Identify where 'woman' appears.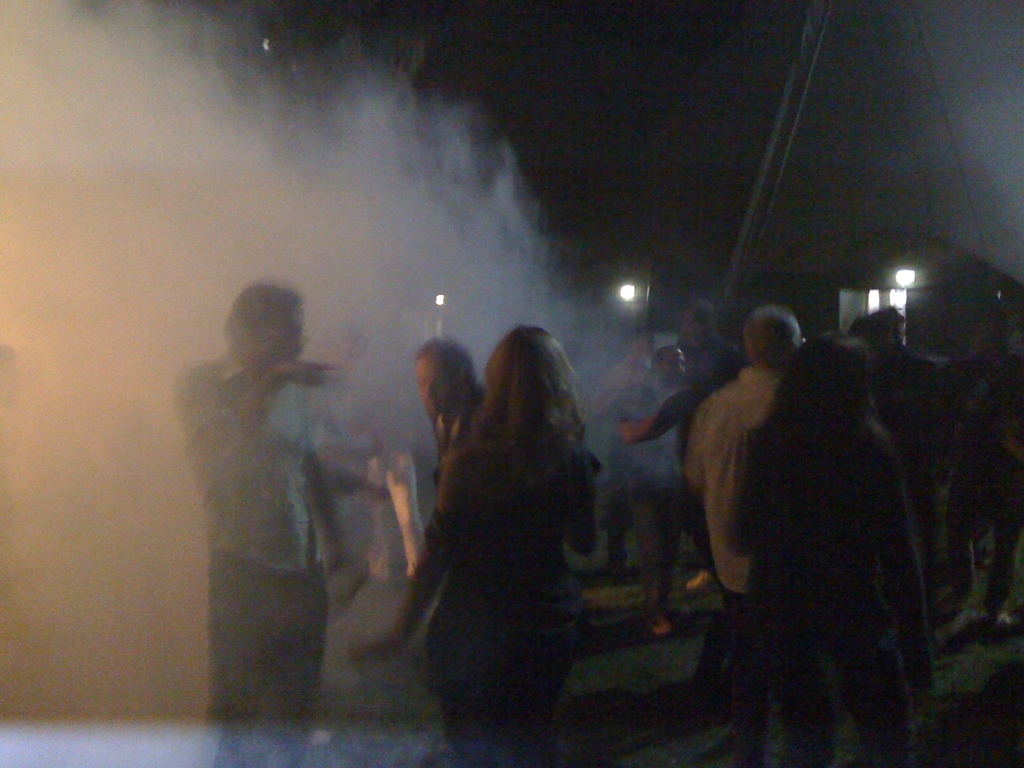
Appears at x1=335, y1=317, x2=607, y2=764.
